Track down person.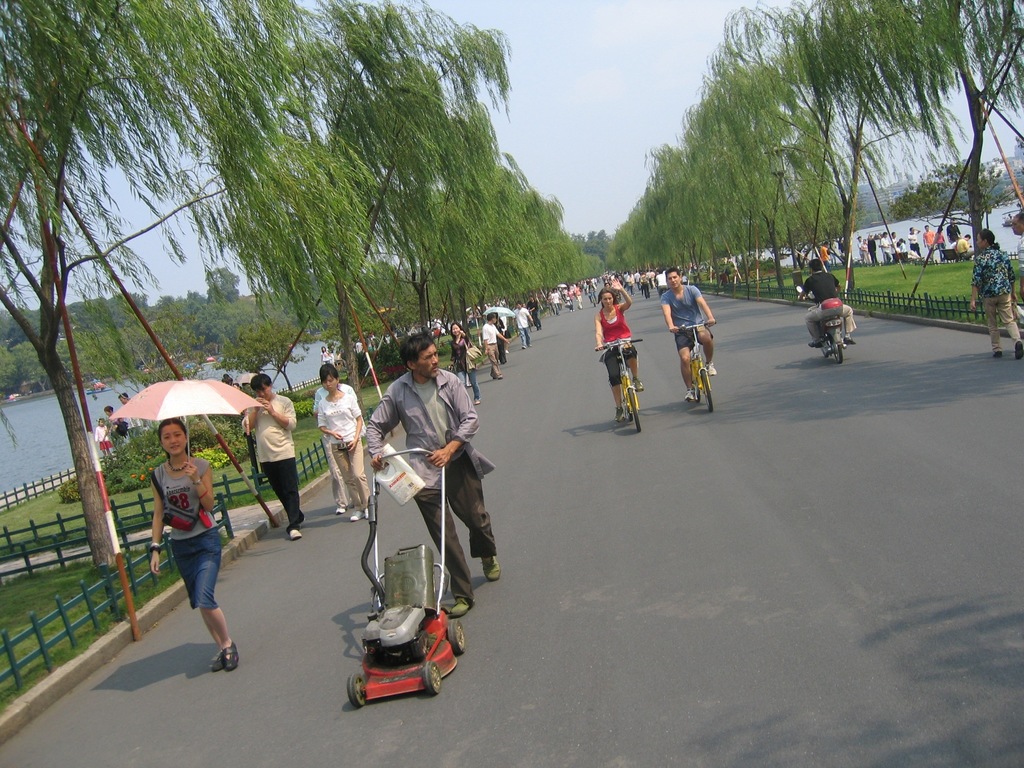
Tracked to x1=967, y1=229, x2=1023, y2=359.
